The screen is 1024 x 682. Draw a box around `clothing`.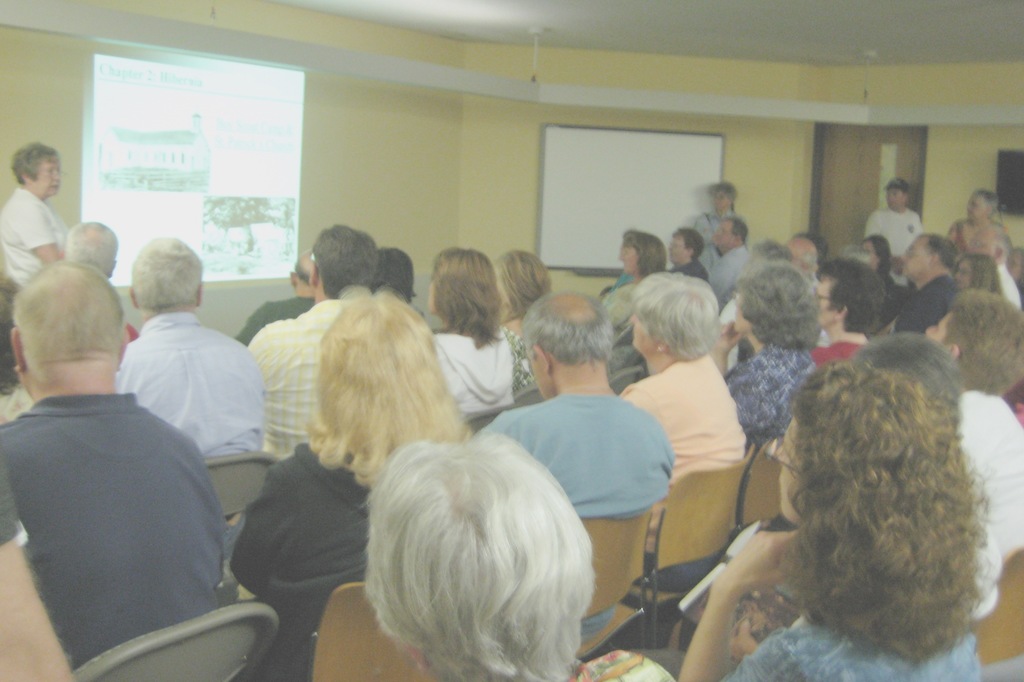
<bbox>867, 211, 920, 264</bbox>.
